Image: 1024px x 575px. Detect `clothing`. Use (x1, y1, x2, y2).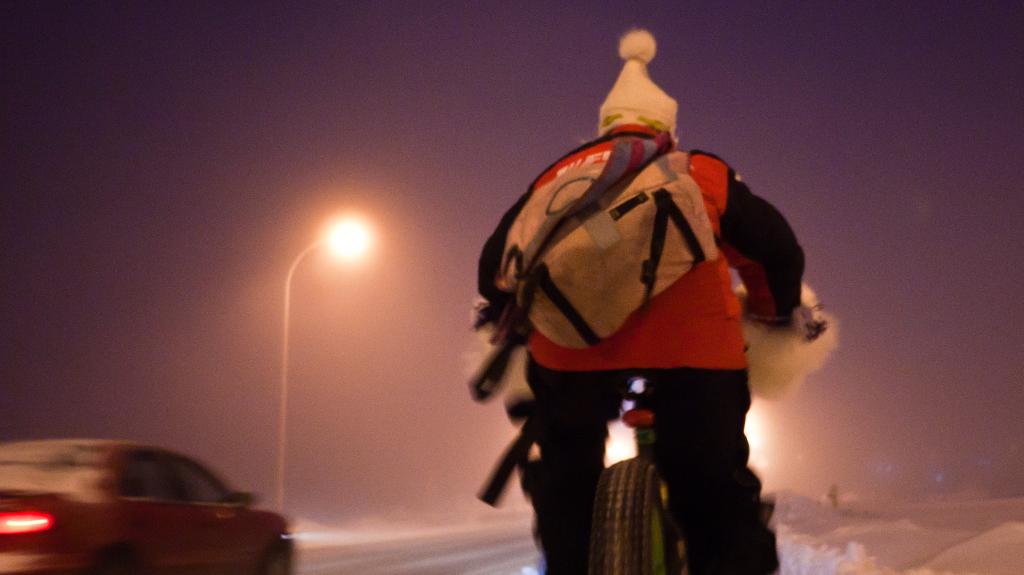
(479, 125, 808, 371).
